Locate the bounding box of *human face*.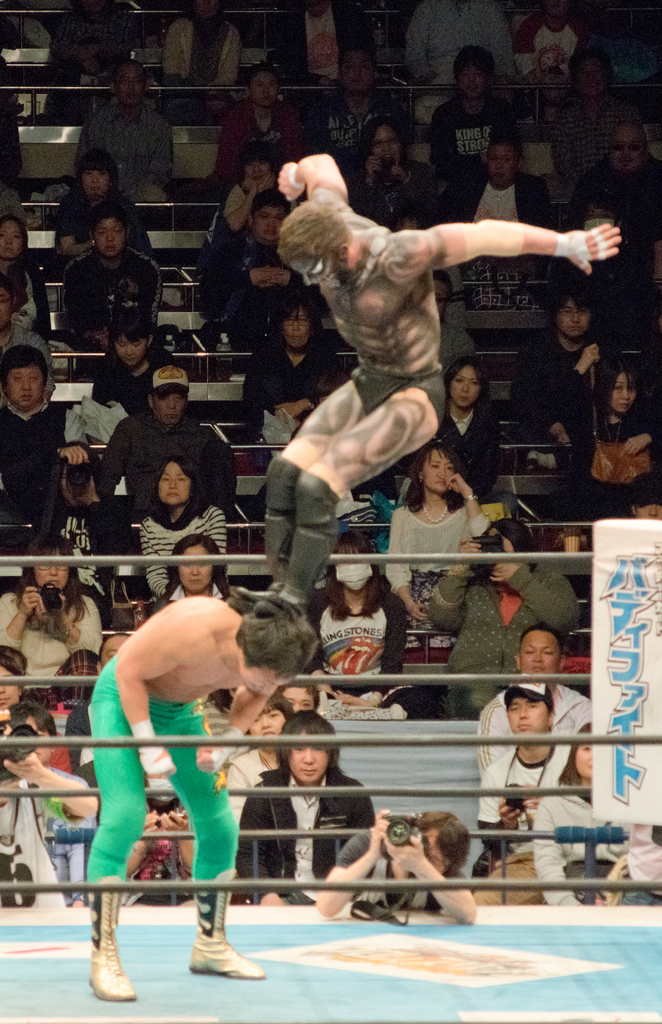
Bounding box: crop(610, 127, 646, 170).
